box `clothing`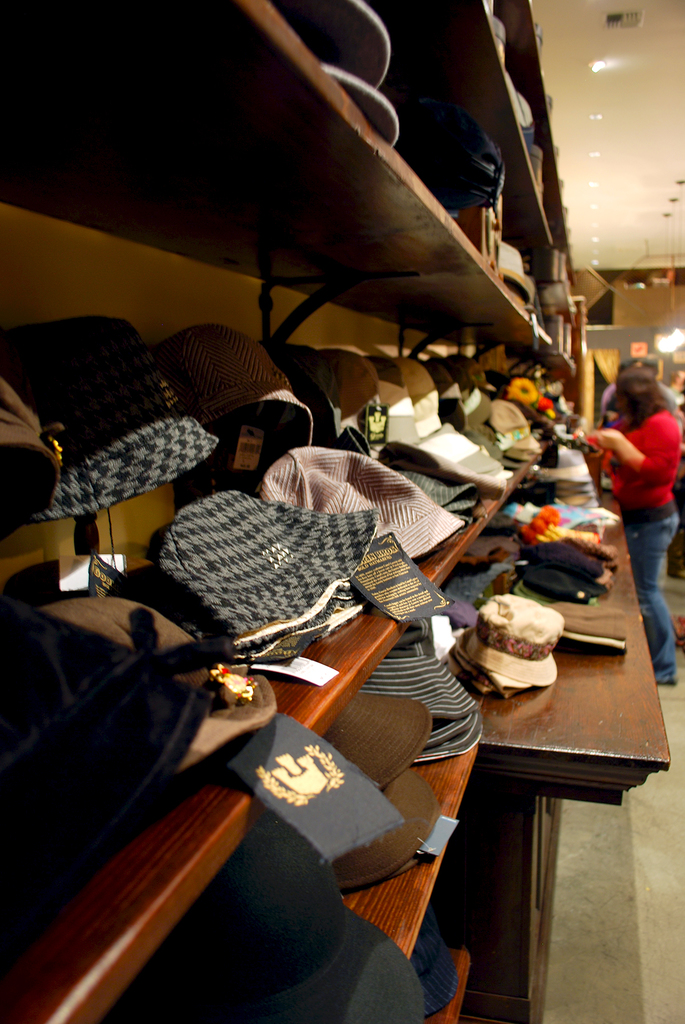
select_region(157, 311, 299, 431)
